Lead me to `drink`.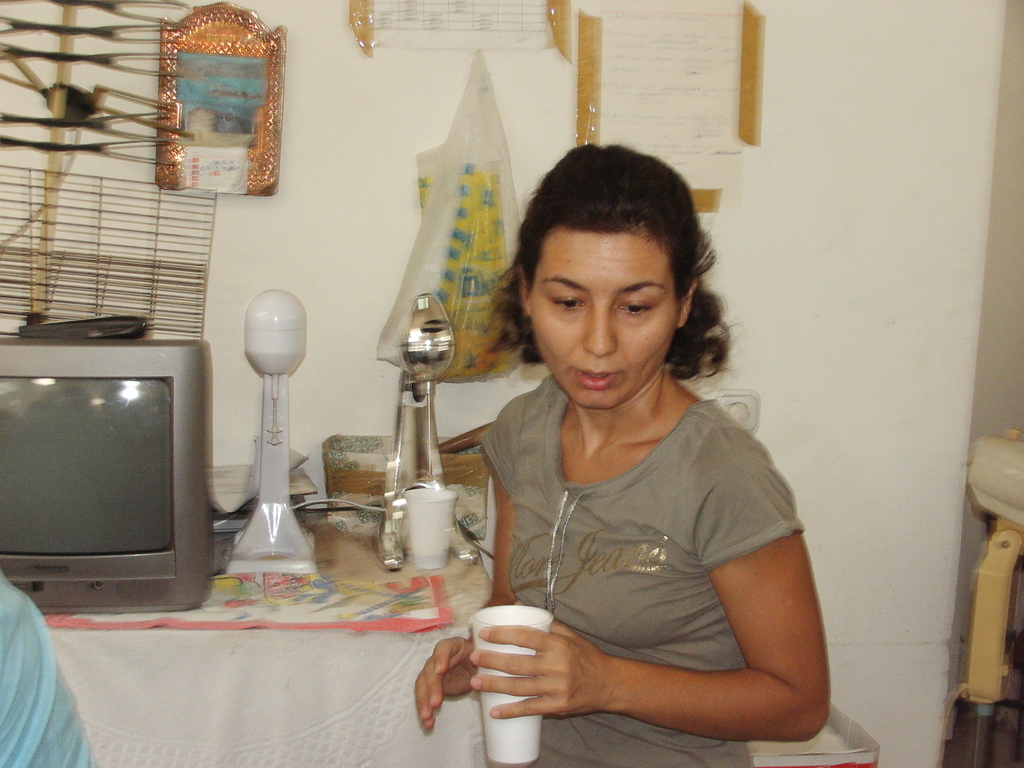
Lead to l=413, t=547, r=452, b=567.
